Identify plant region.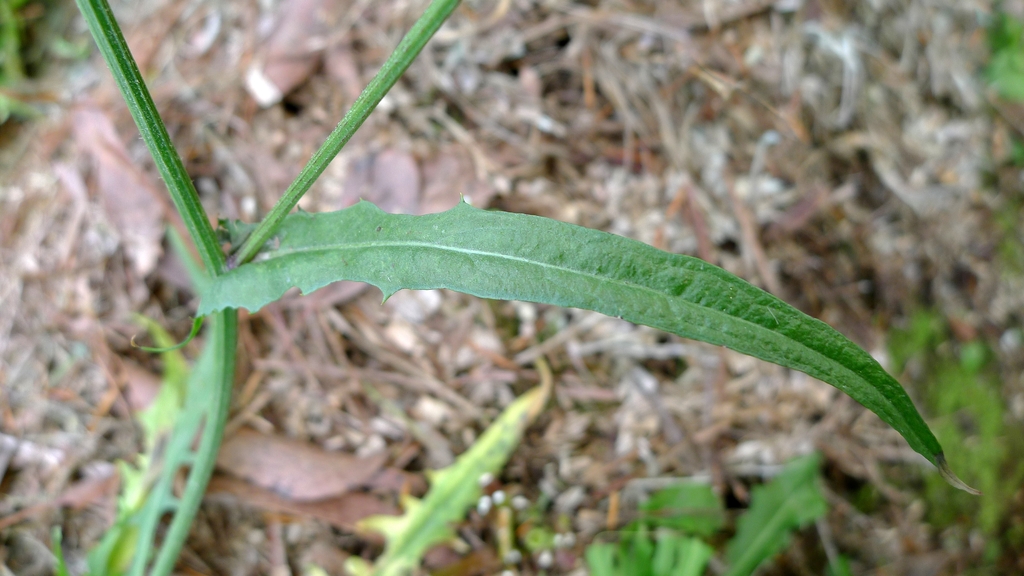
Region: [977,10,1023,303].
